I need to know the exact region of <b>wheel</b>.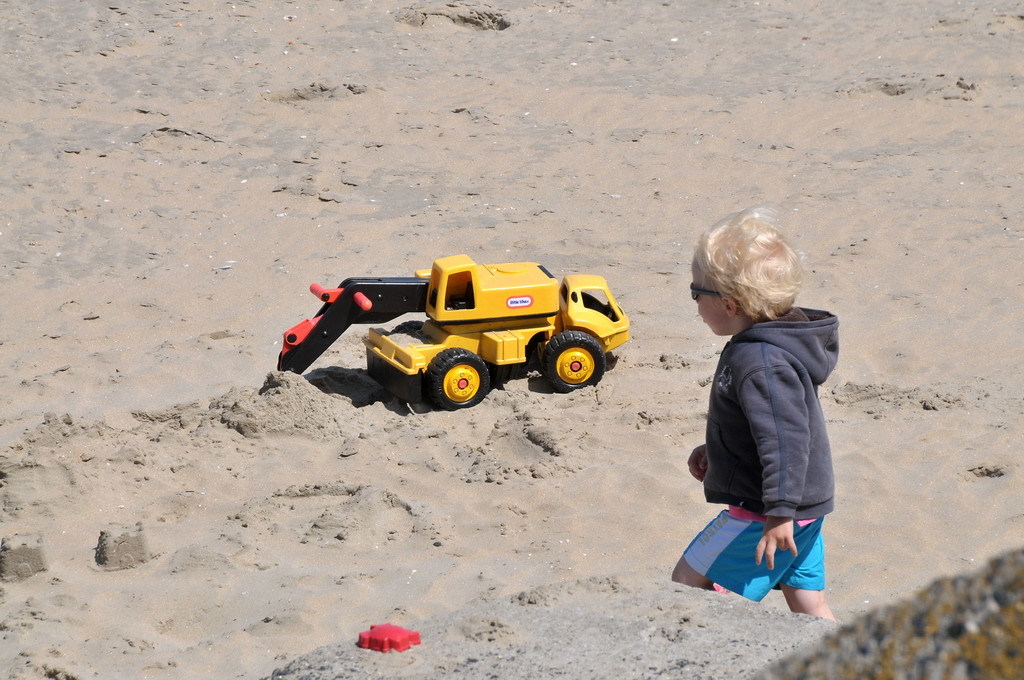
Region: x1=425 y1=345 x2=494 y2=410.
